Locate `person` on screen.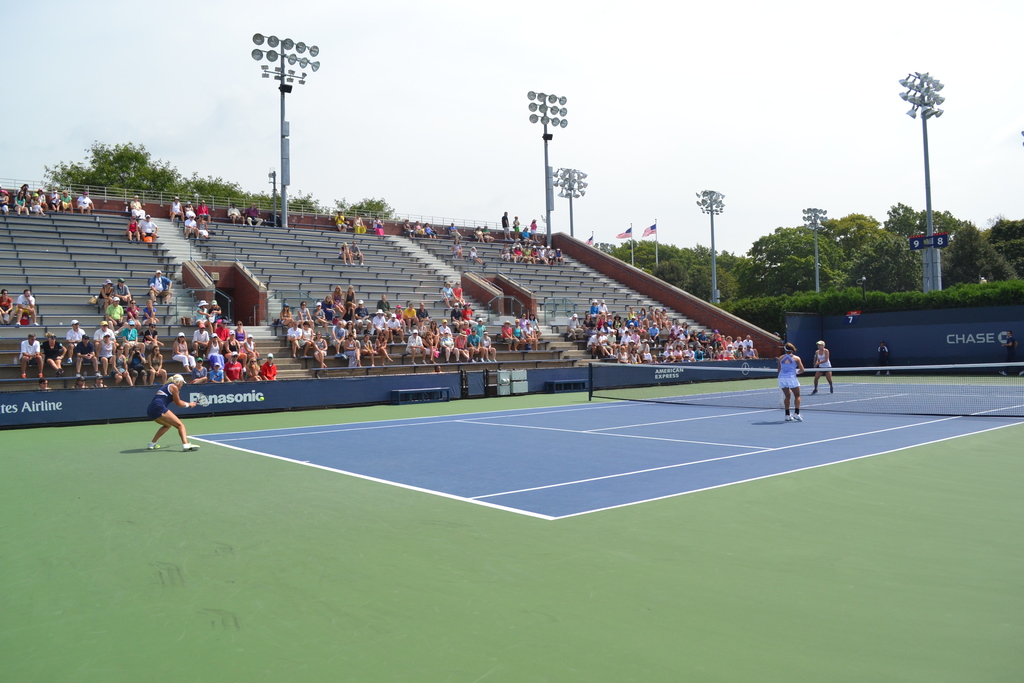
On screen at bbox(340, 241, 354, 268).
